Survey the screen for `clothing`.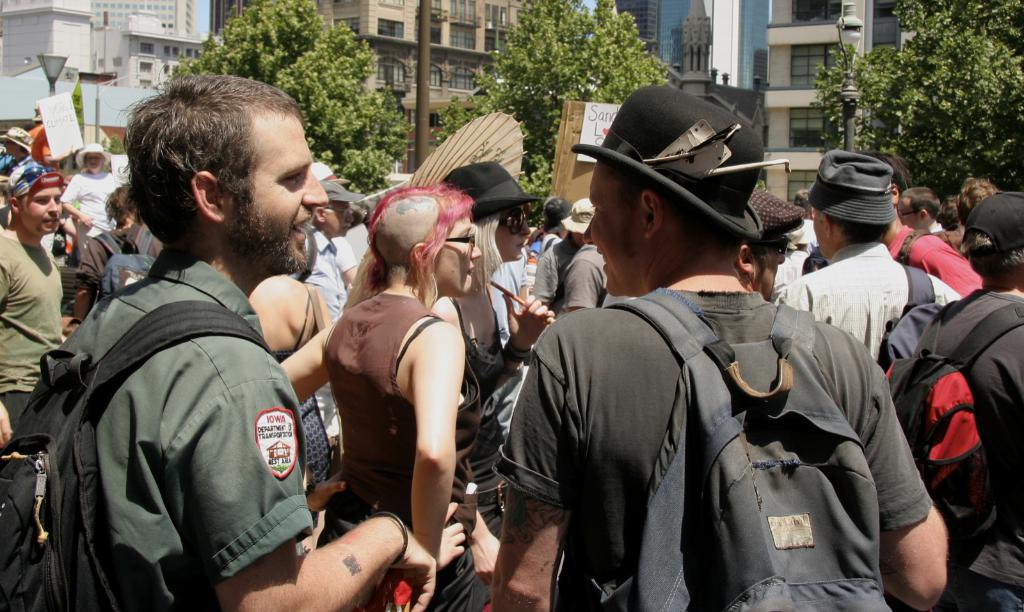
Survey found: [left=0, top=232, right=67, bottom=442].
